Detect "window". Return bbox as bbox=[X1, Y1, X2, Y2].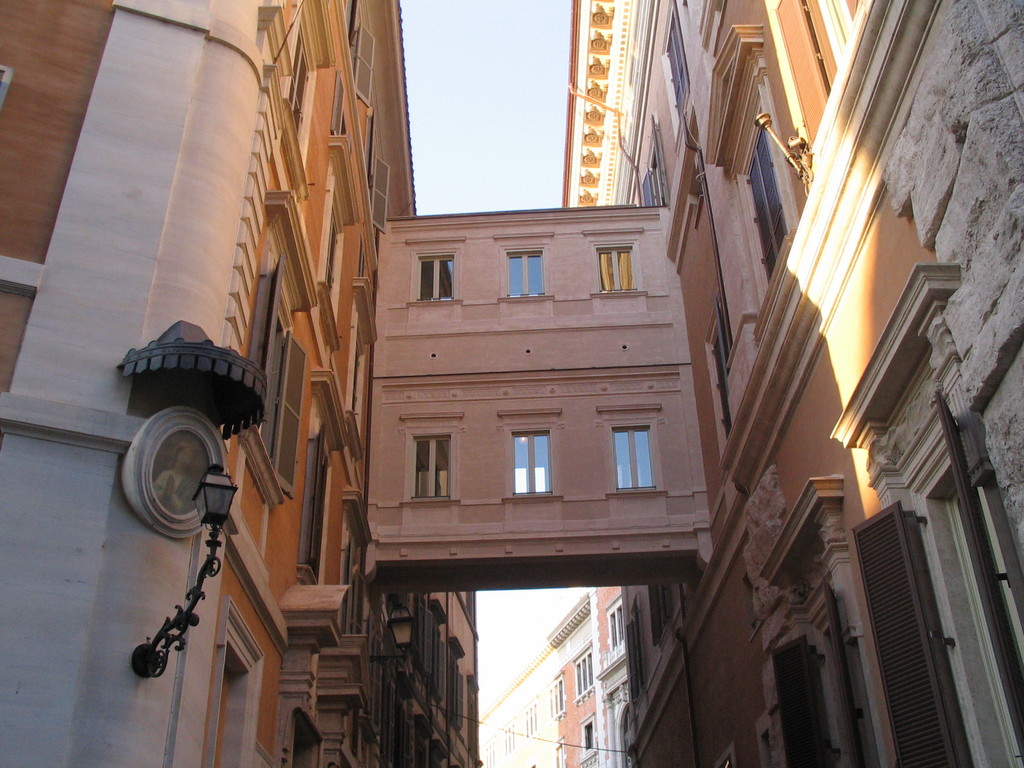
bbox=[503, 253, 545, 296].
